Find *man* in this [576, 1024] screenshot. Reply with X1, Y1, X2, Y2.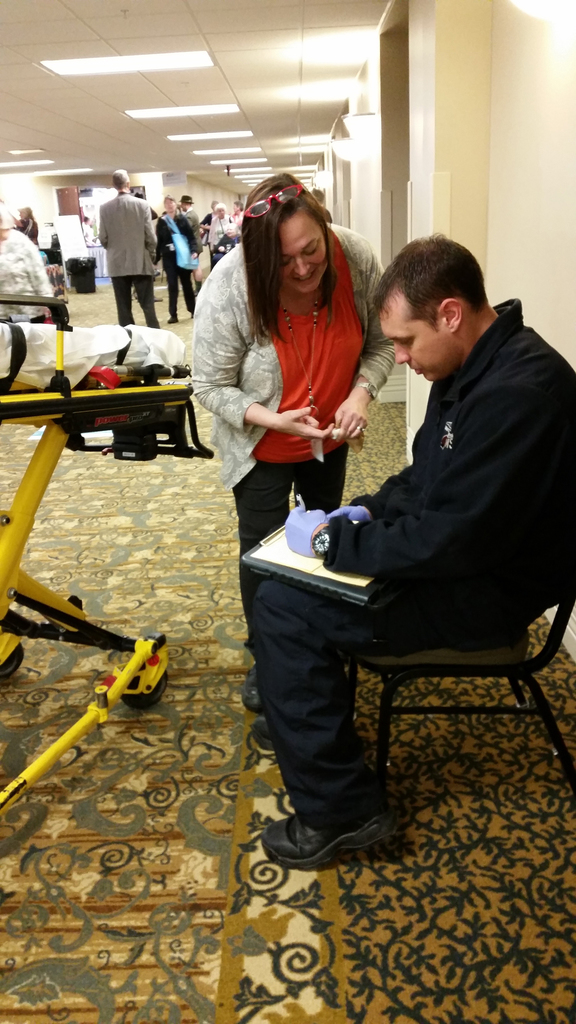
263, 211, 564, 831.
